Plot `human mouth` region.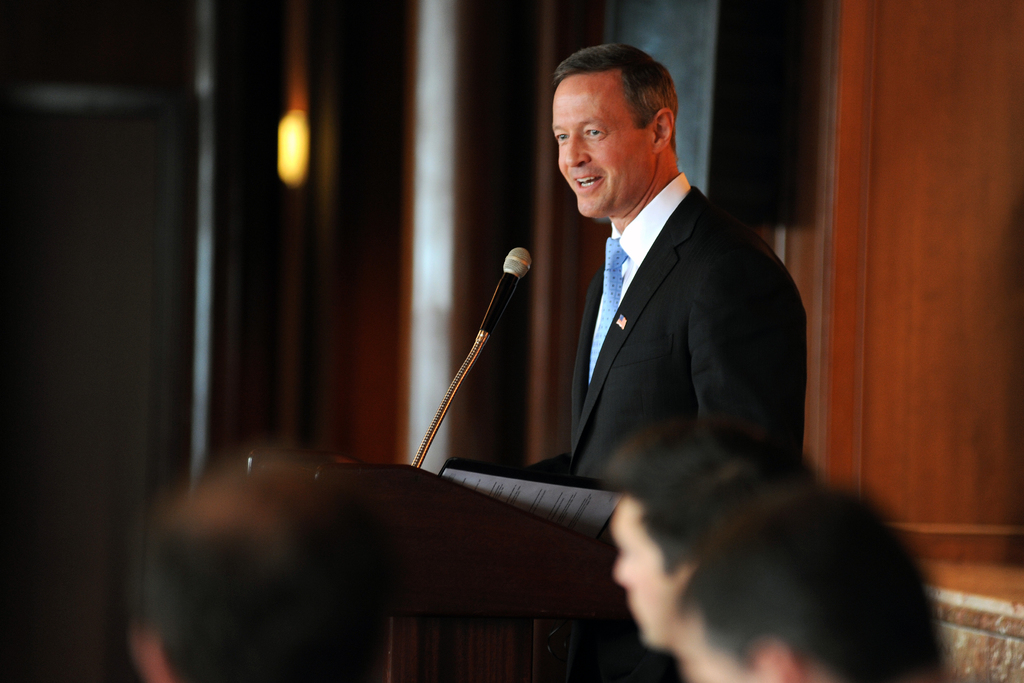
Plotted at detection(574, 170, 603, 186).
